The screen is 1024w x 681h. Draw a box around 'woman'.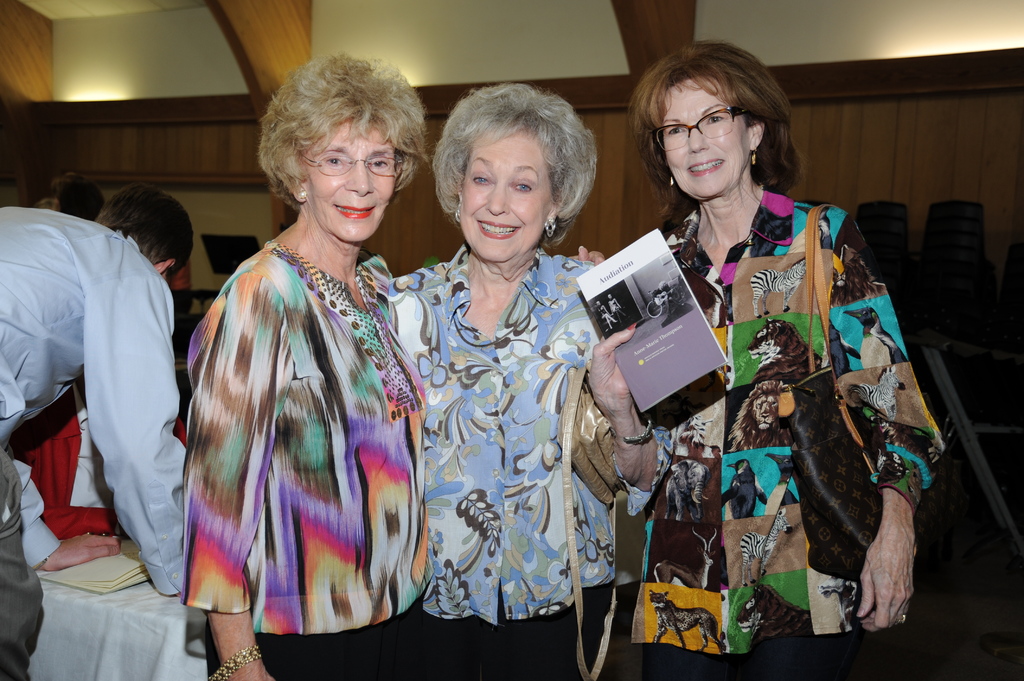
<bbox>383, 76, 668, 679</bbox>.
